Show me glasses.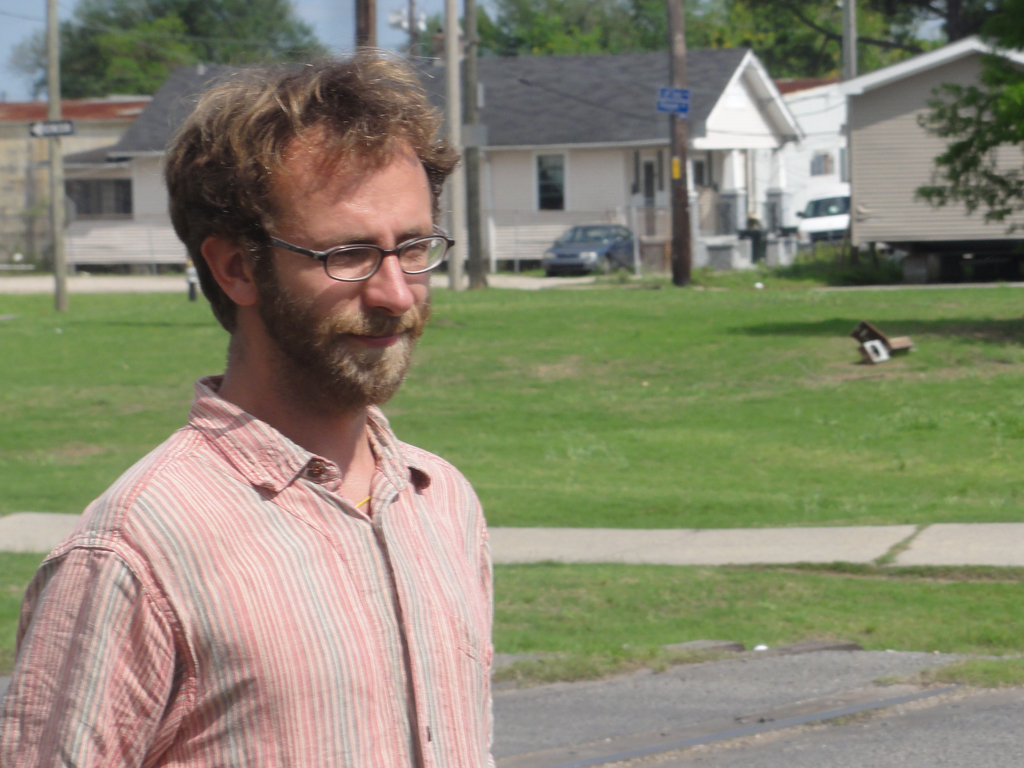
glasses is here: region(220, 217, 447, 287).
